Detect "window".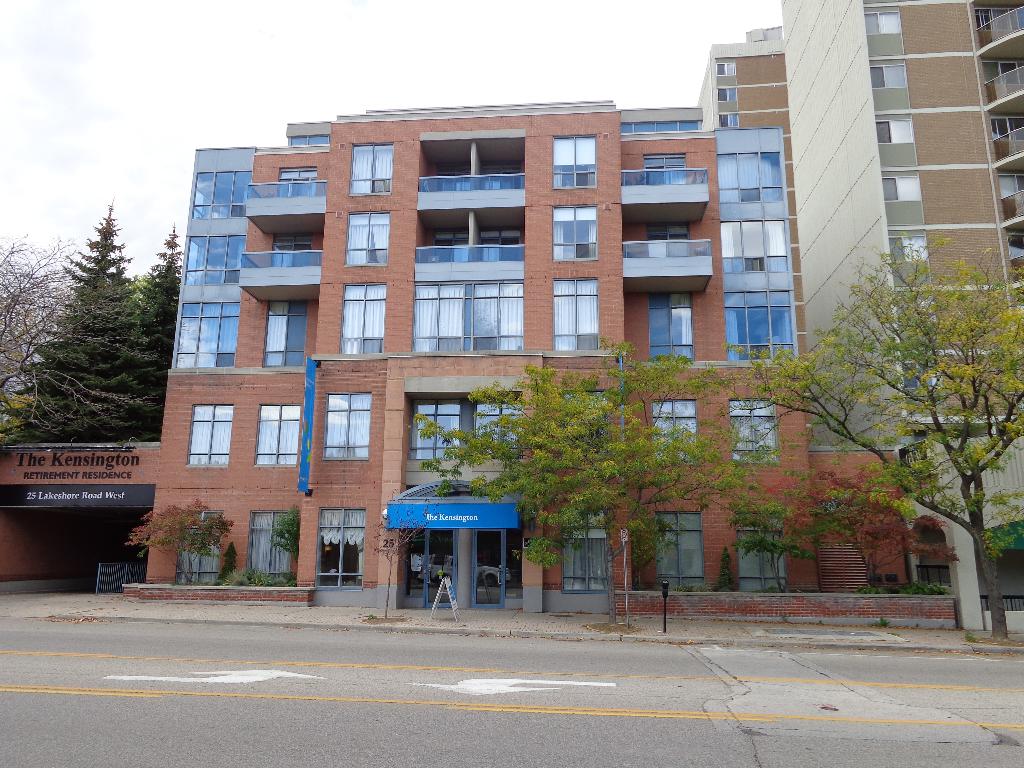
Detected at 724:287:794:364.
